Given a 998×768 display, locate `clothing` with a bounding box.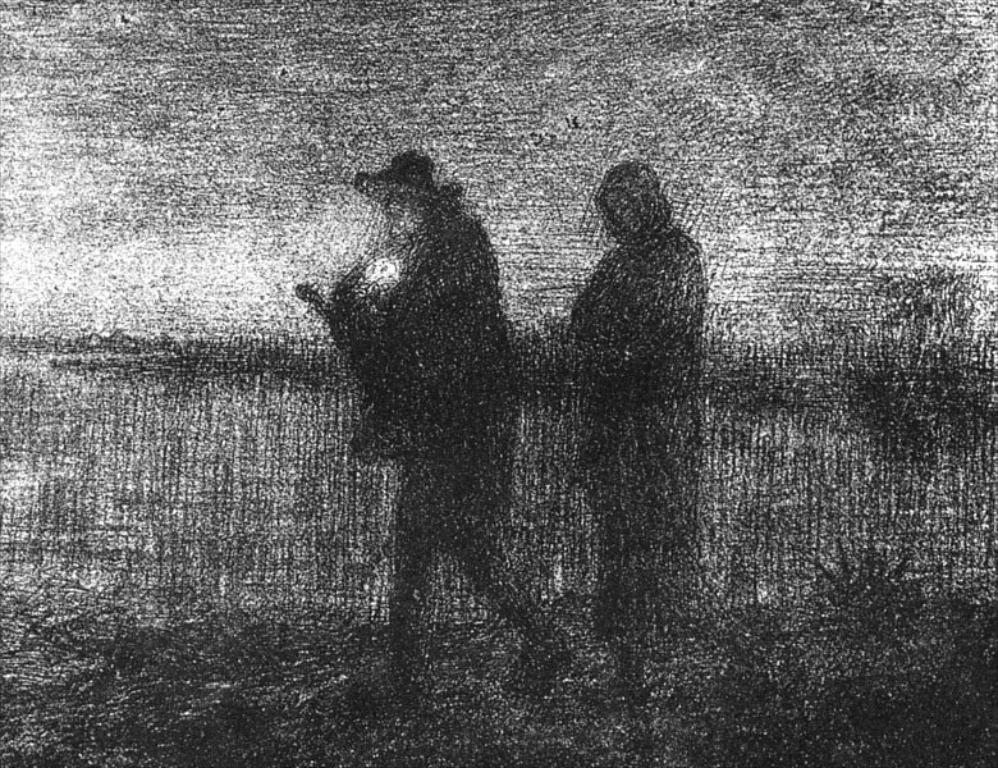
Located: 330:188:560:664.
